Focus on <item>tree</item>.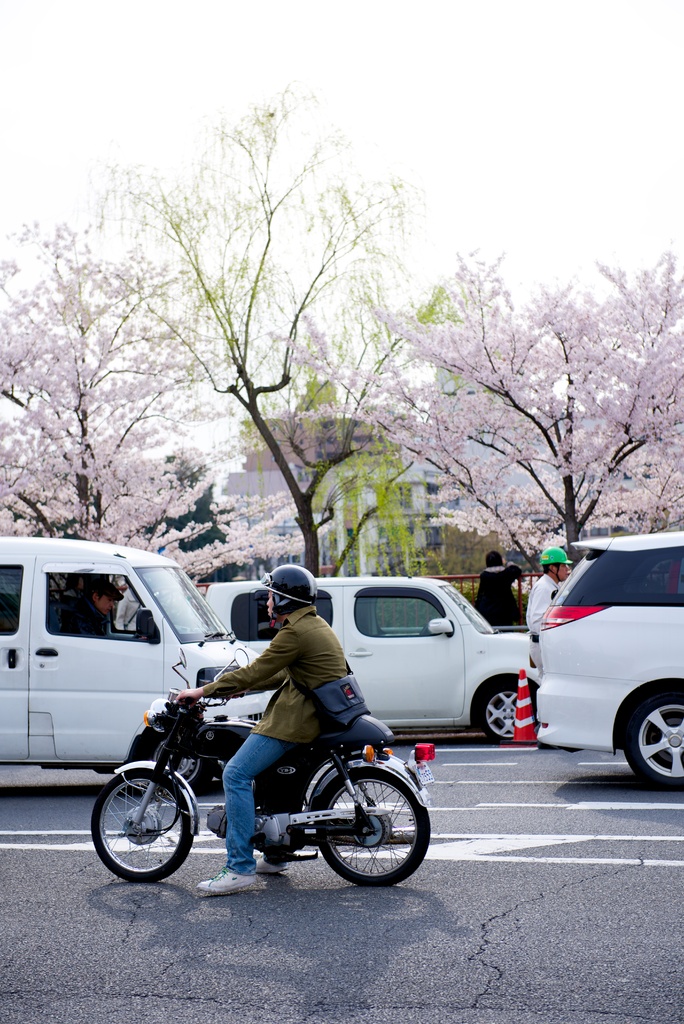
Focused at region(0, 212, 346, 588).
